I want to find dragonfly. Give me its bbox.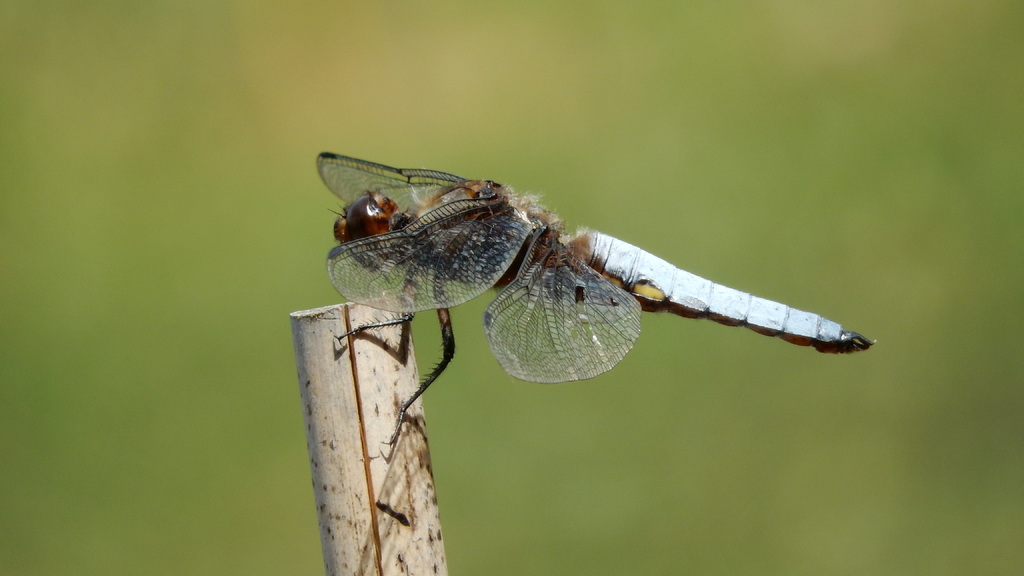
crop(312, 149, 879, 443).
